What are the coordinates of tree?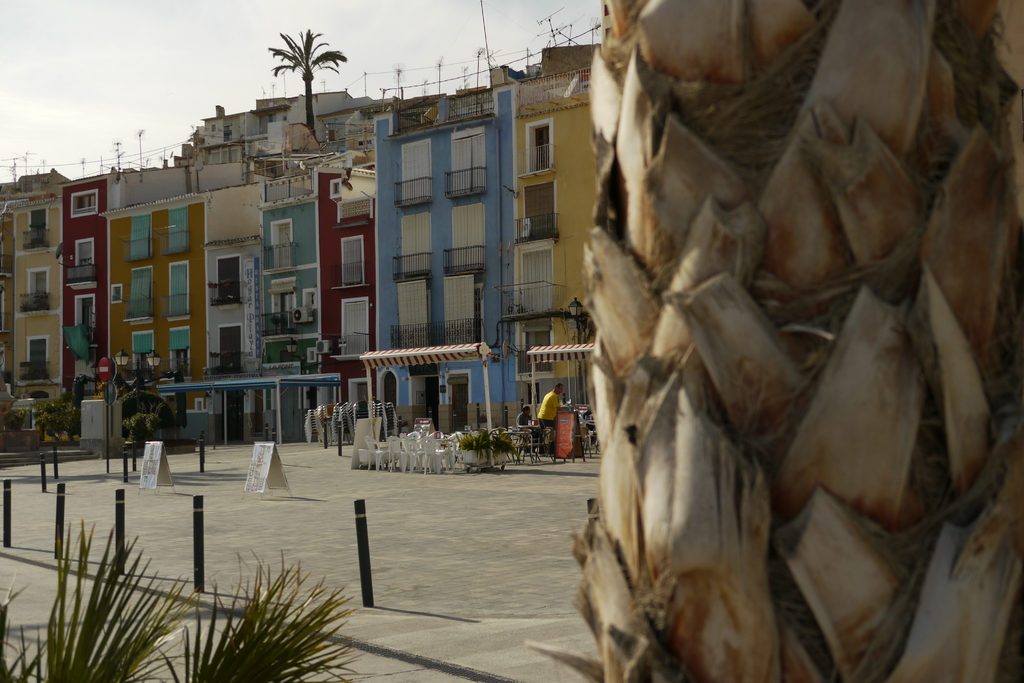
select_region(35, 399, 76, 434).
